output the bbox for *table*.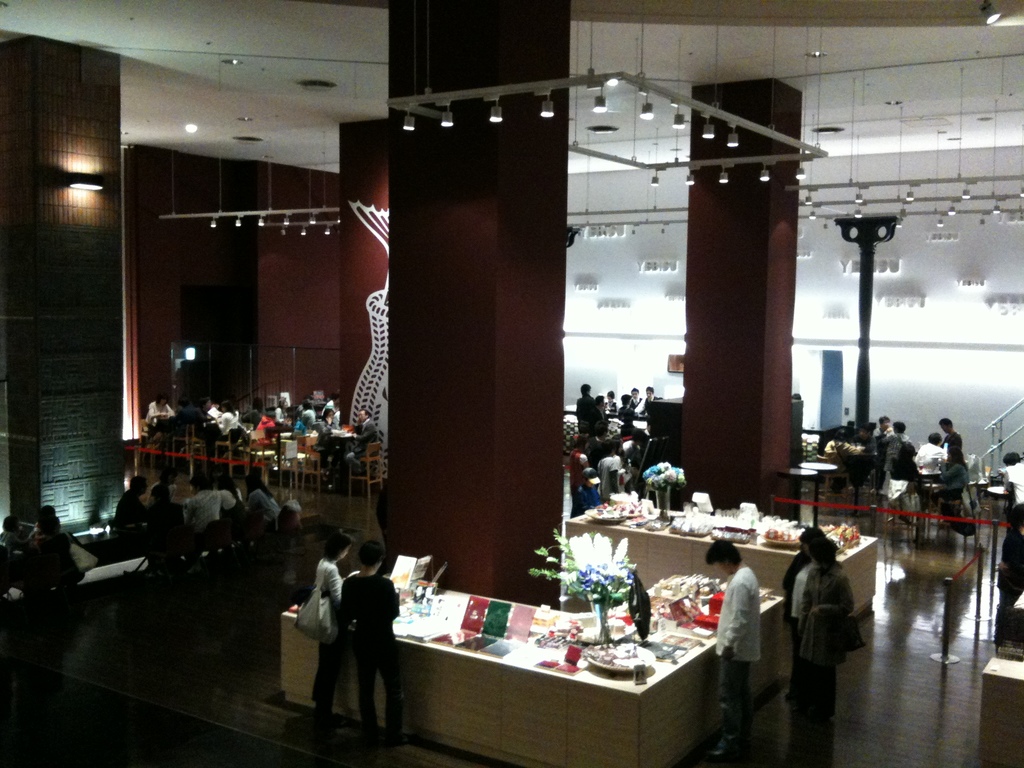
crop(277, 569, 787, 767).
